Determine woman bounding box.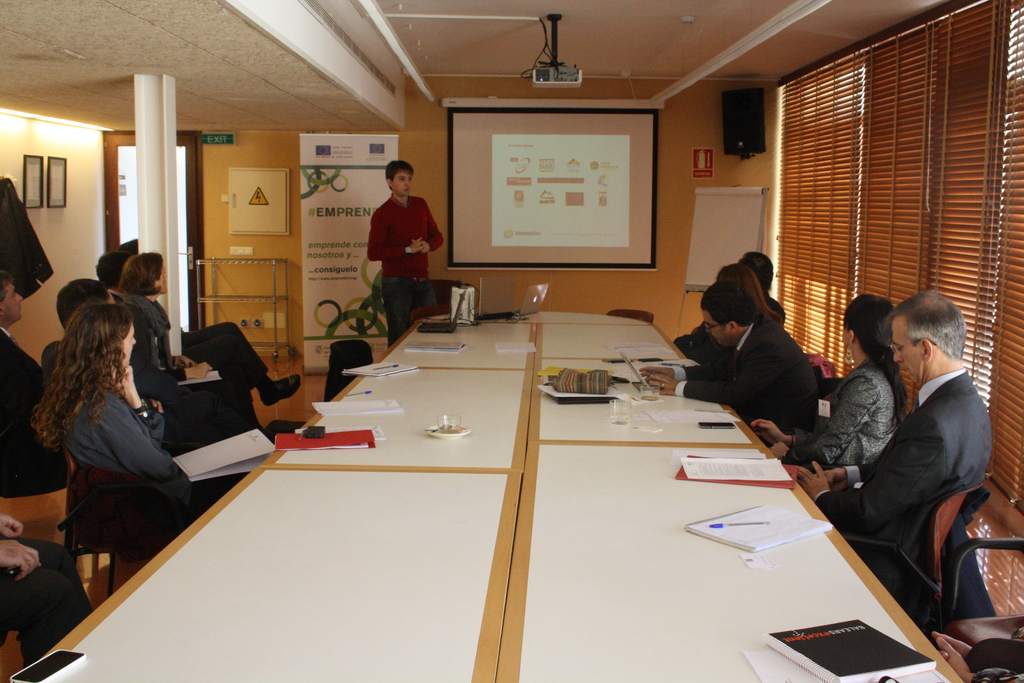
Determined: BBox(18, 270, 195, 597).
